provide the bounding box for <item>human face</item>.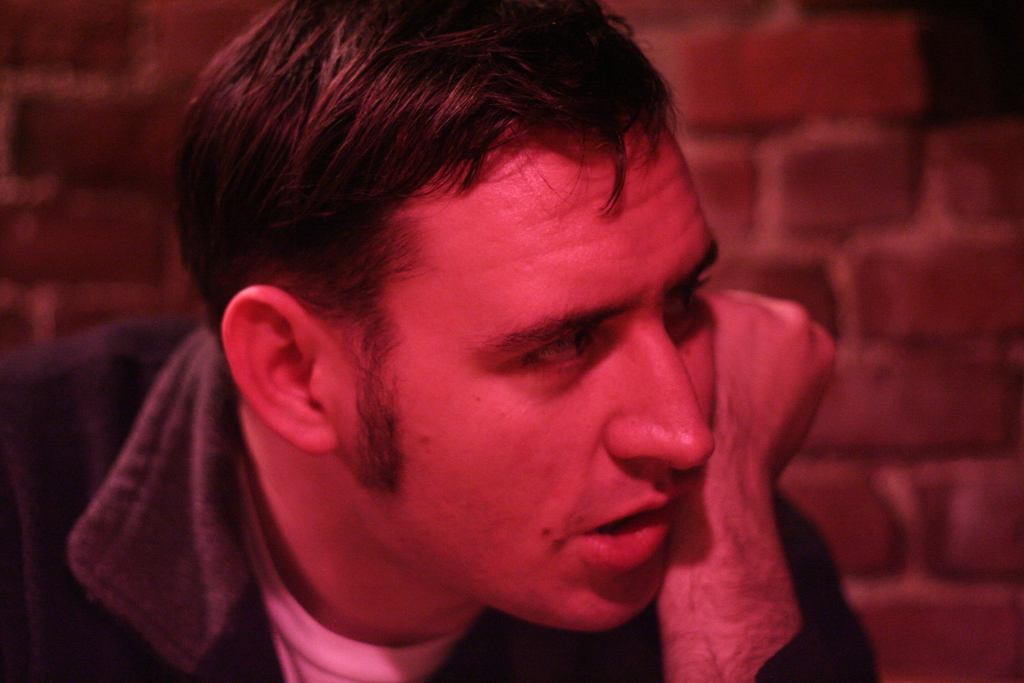
{"x1": 327, "y1": 117, "x2": 716, "y2": 636}.
